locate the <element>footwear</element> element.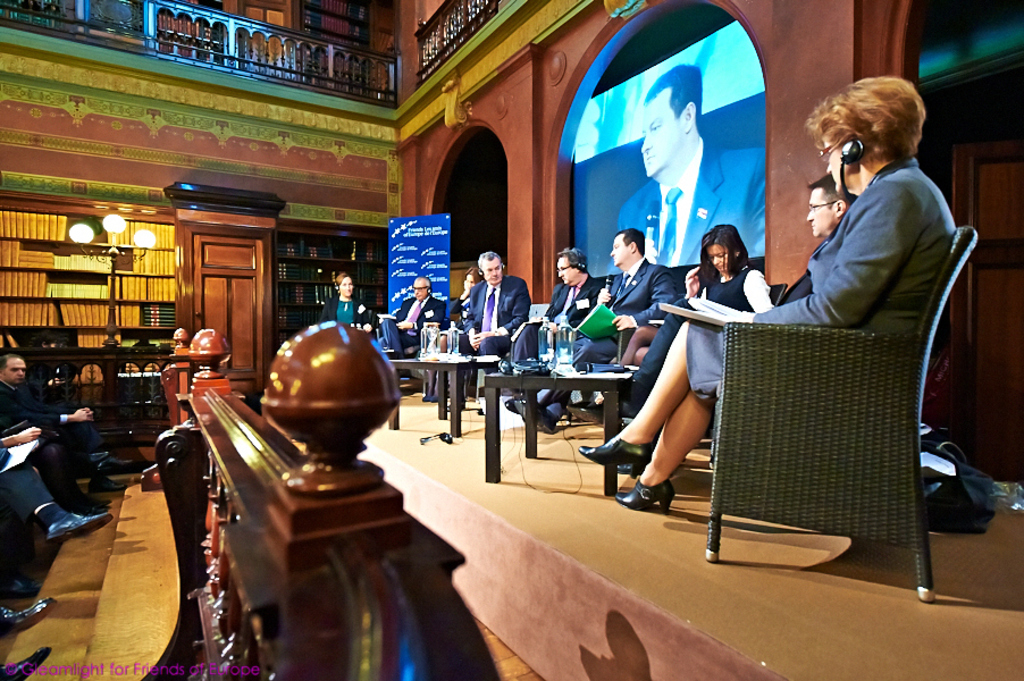
Element bbox: {"x1": 577, "y1": 440, "x2": 644, "y2": 470}.
